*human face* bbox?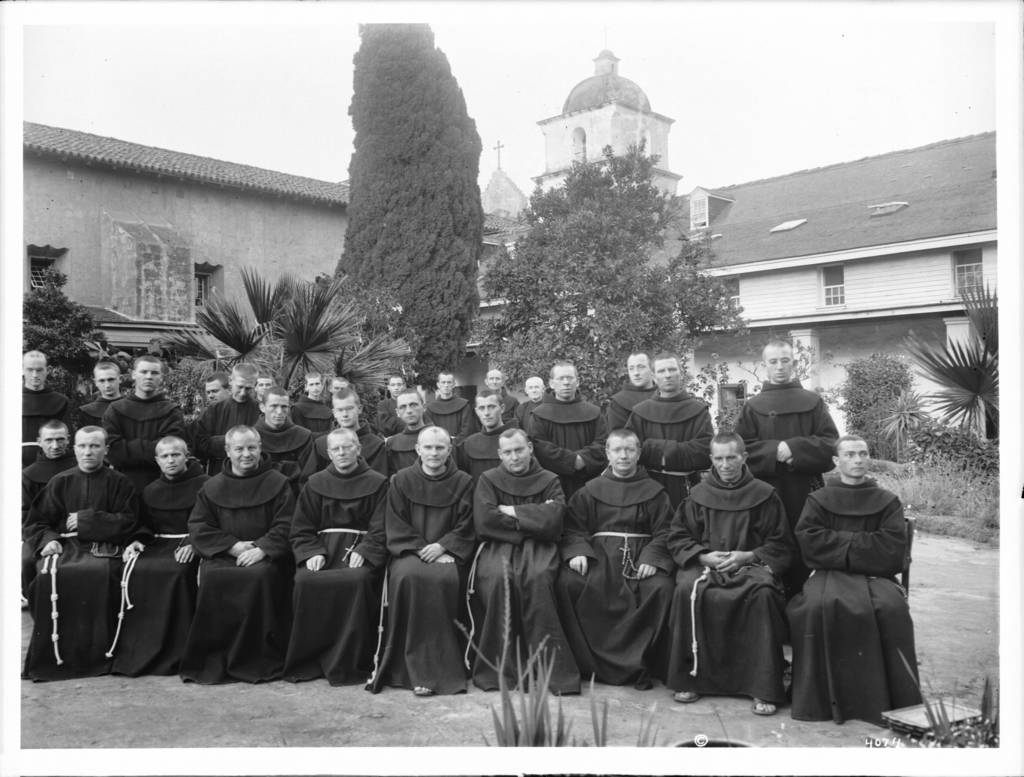
box=[333, 378, 351, 392]
